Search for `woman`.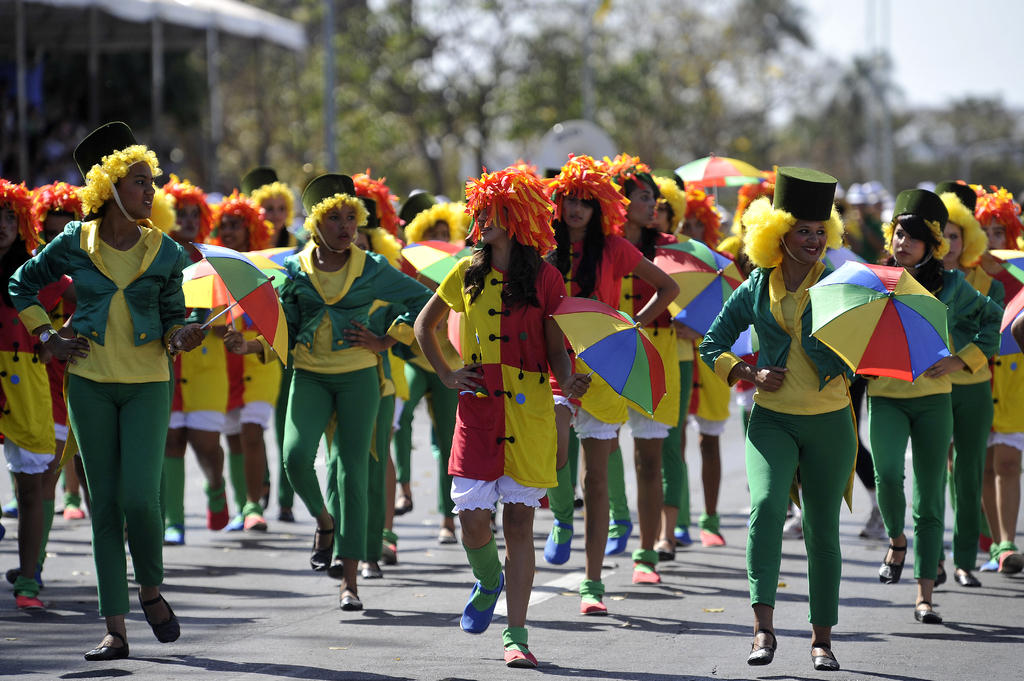
Found at region(850, 191, 1005, 638).
